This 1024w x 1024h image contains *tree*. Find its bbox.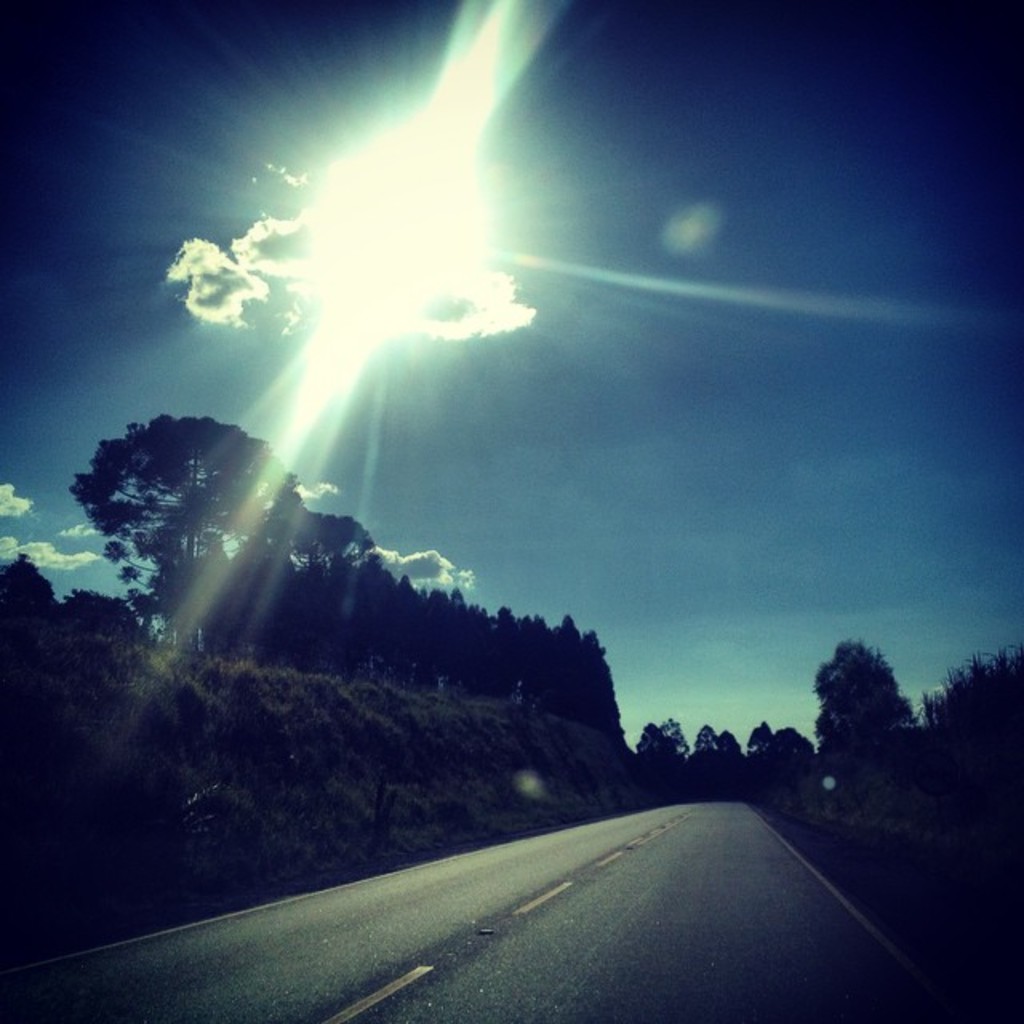
left=666, top=714, right=696, bottom=760.
